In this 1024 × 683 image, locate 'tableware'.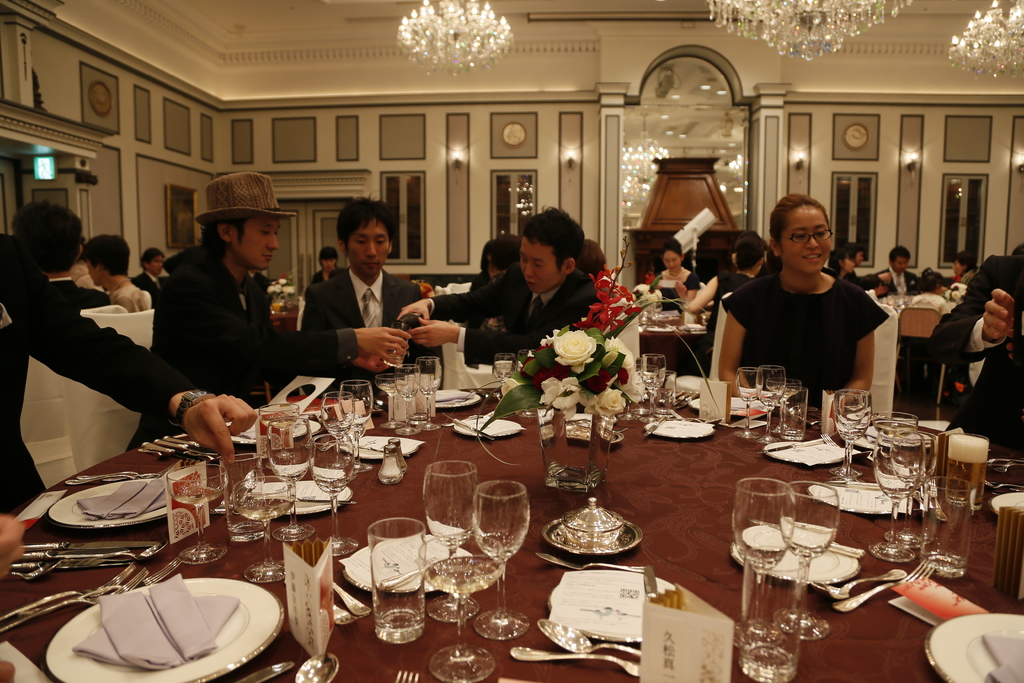
Bounding box: select_region(510, 647, 643, 675).
